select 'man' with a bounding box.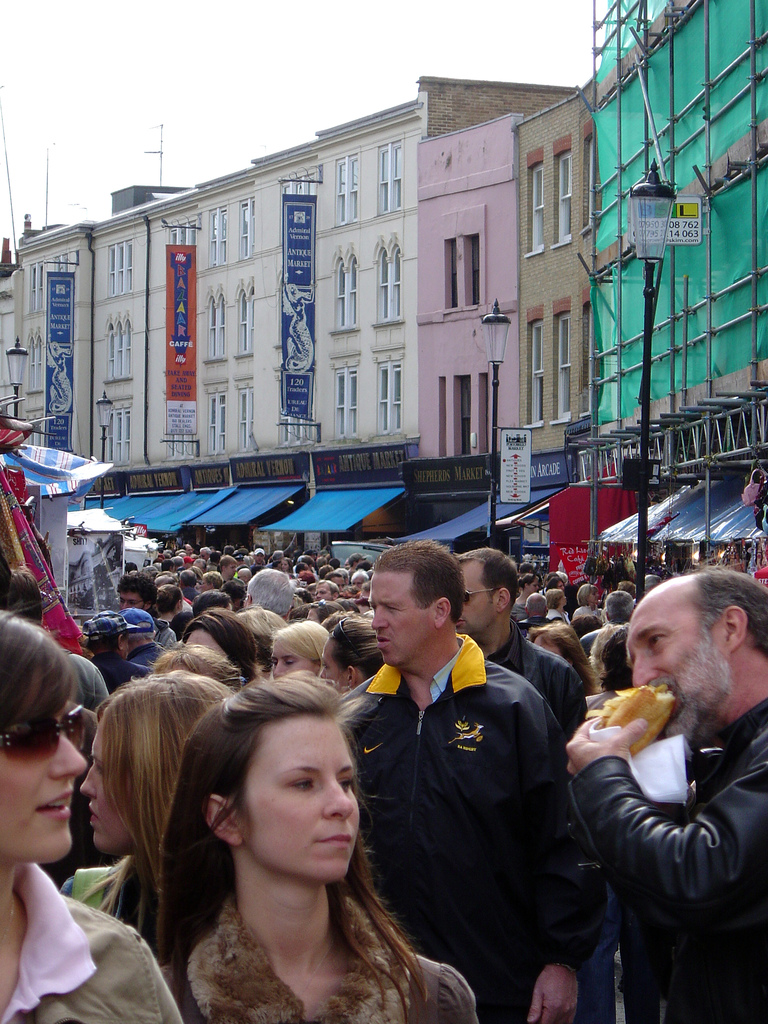
{"left": 244, "top": 568, "right": 293, "bottom": 617}.
